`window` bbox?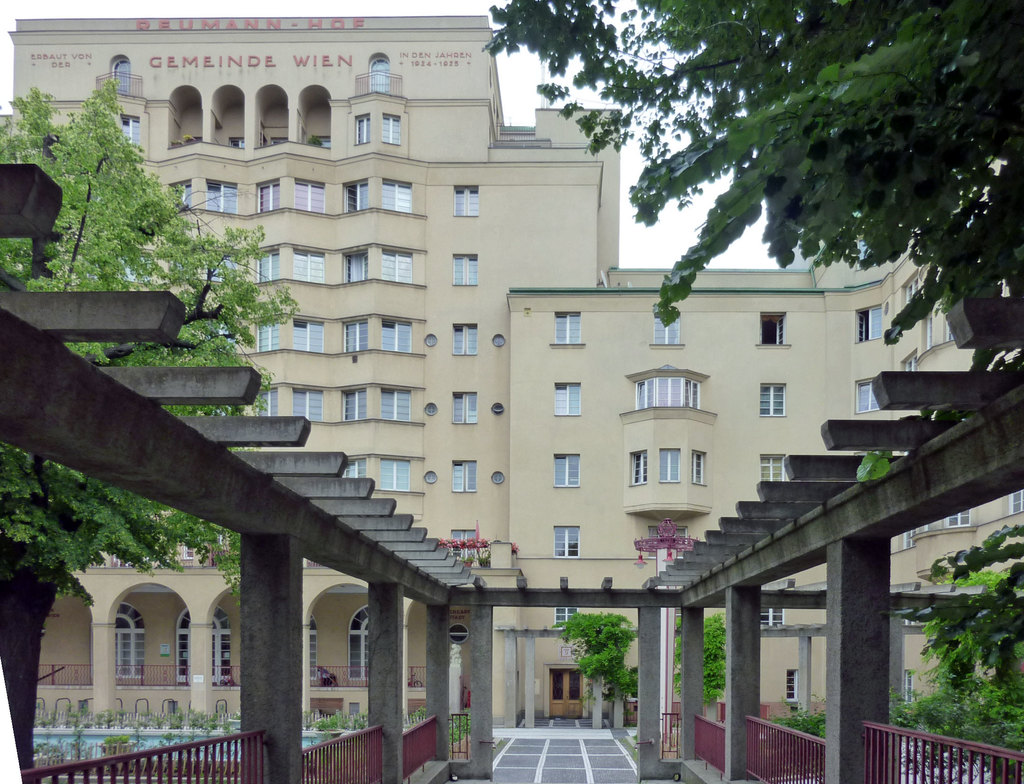
region(1008, 494, 1023, 513)
